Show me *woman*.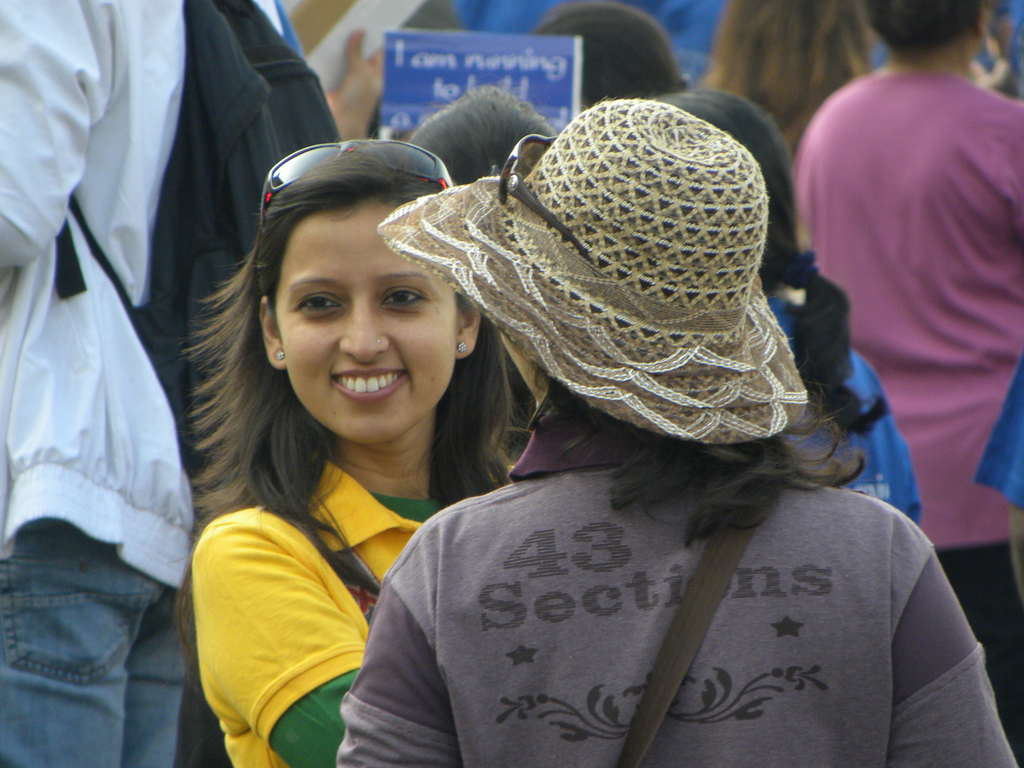
*woman* is here: <bbox>334, 98, 1020, 767</bbox>.
